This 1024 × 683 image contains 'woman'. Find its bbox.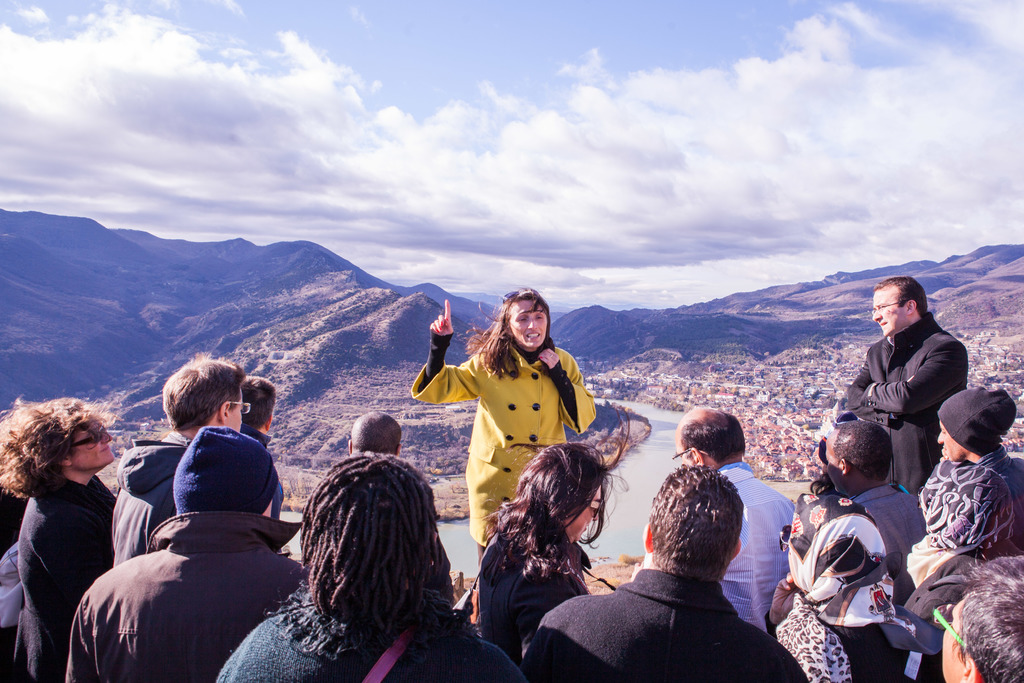
[left=219, top=447, right=538, bottom=682].
